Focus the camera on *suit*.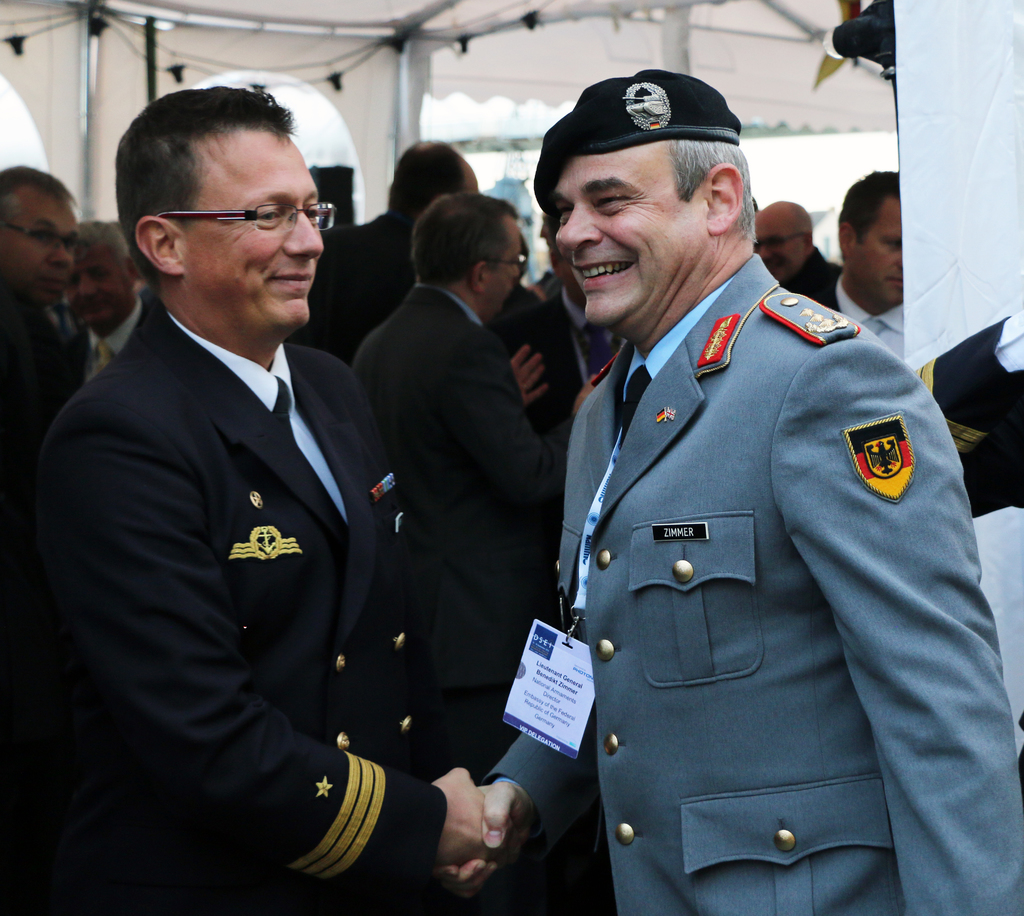
Focus region: [left=74, top=297, right=157, bottom=385].
